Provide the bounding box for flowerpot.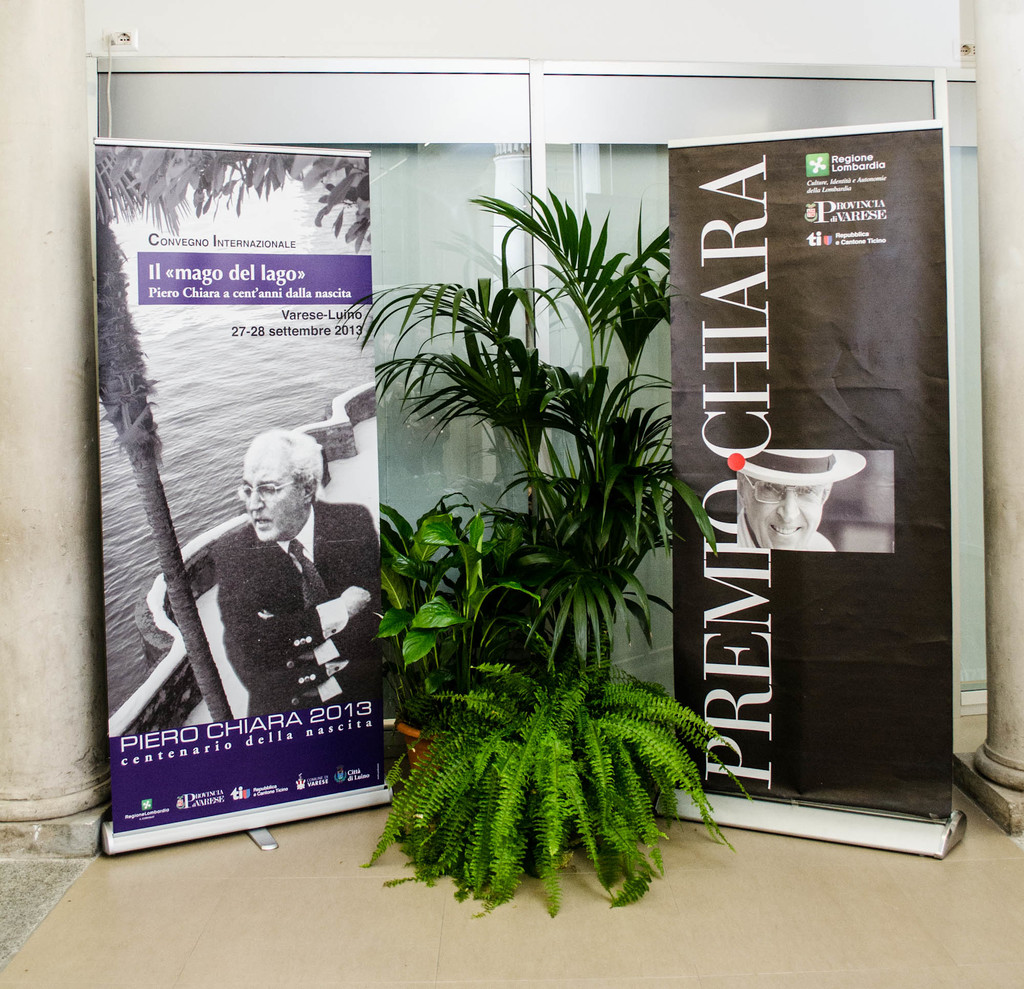
{"x1": 396, "y1": 707, "x2": 497, "y2": 806}.
